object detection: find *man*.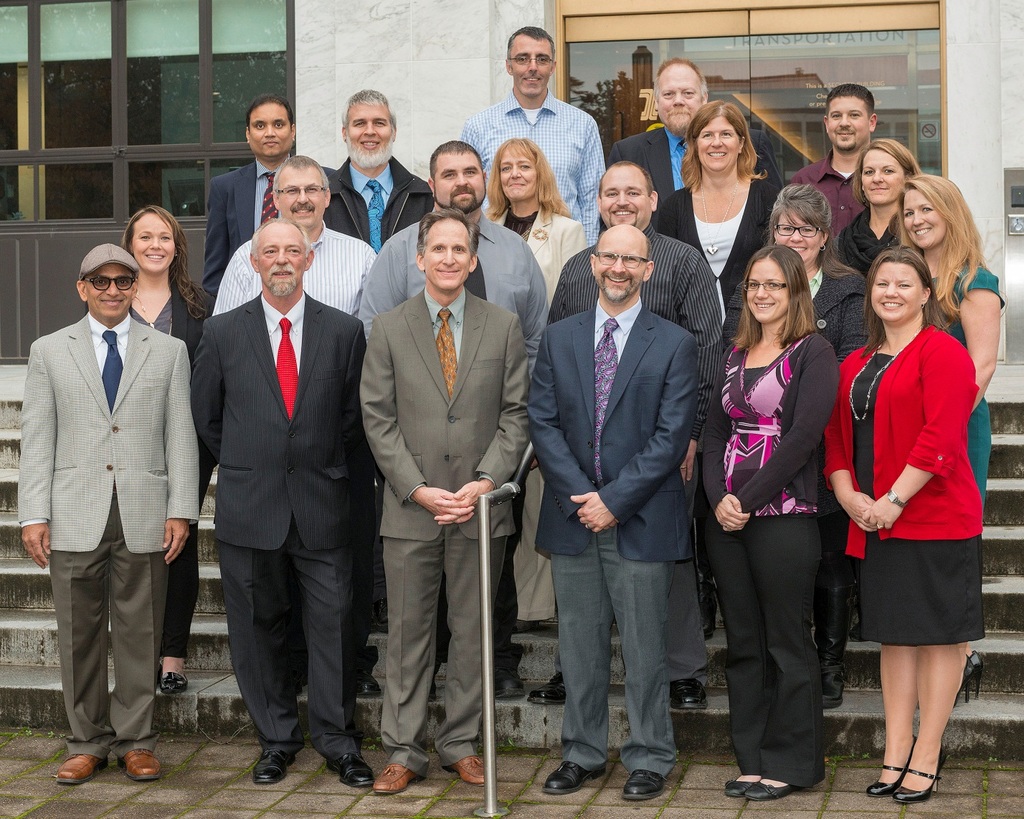
Rect(327, 88, 435, 291).
